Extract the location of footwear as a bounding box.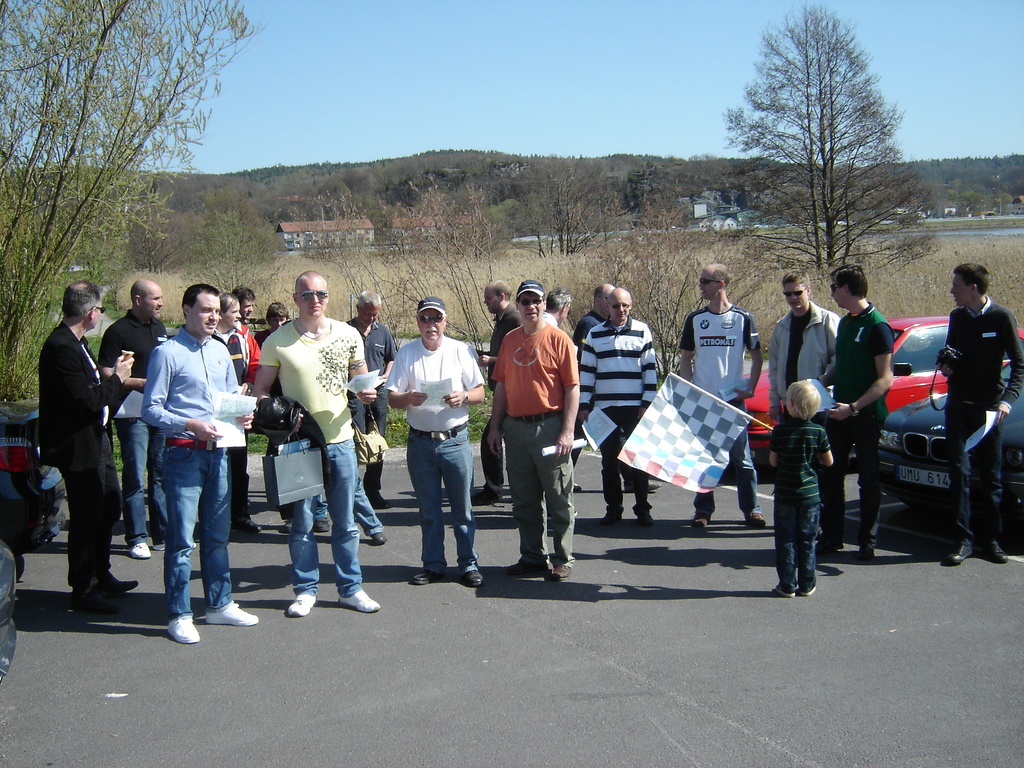
bbox(101, 568, 138, 592).
